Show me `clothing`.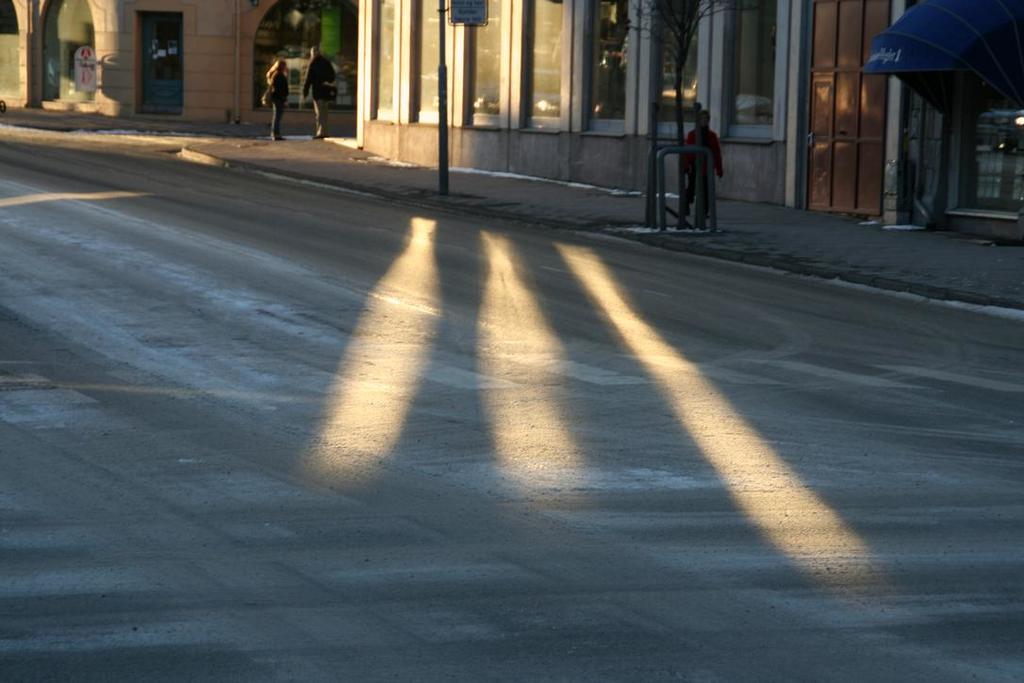
`clothing` is here: box=[270, 74, 287, 139].
